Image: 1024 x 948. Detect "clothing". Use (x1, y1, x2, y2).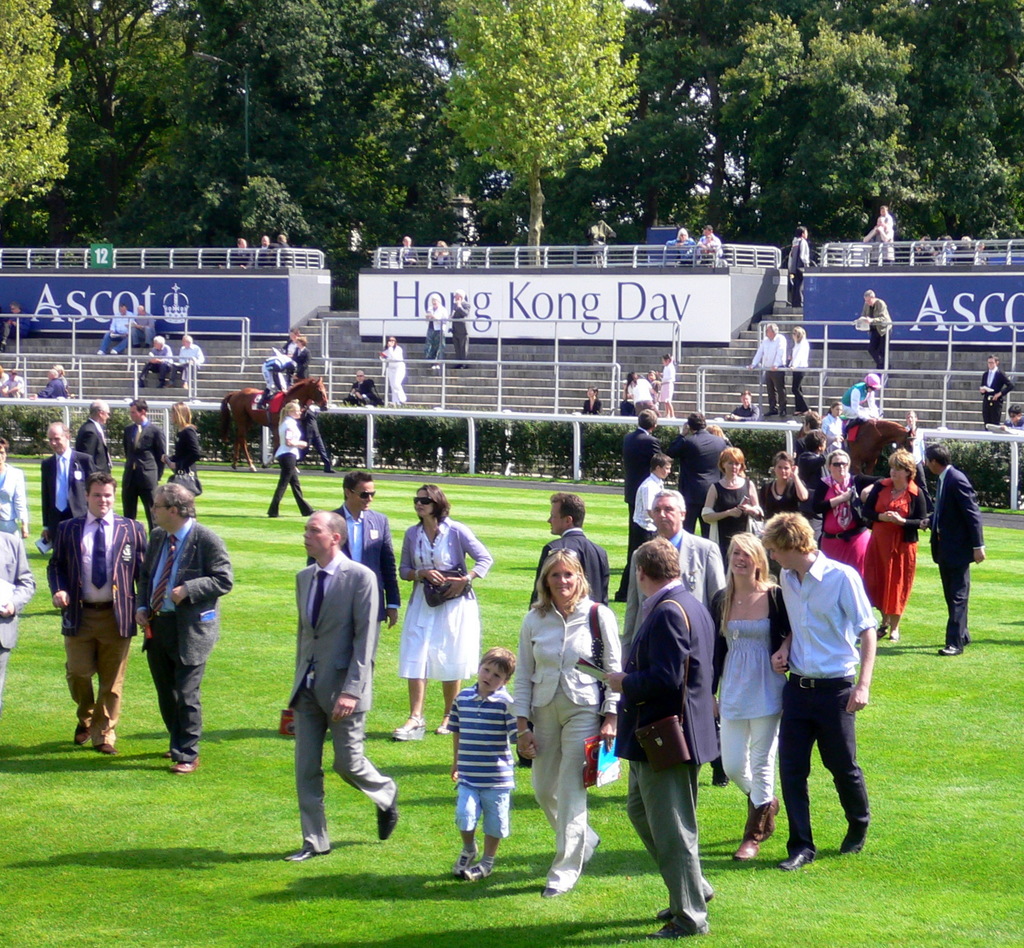
(788, 237, 810, 306).
